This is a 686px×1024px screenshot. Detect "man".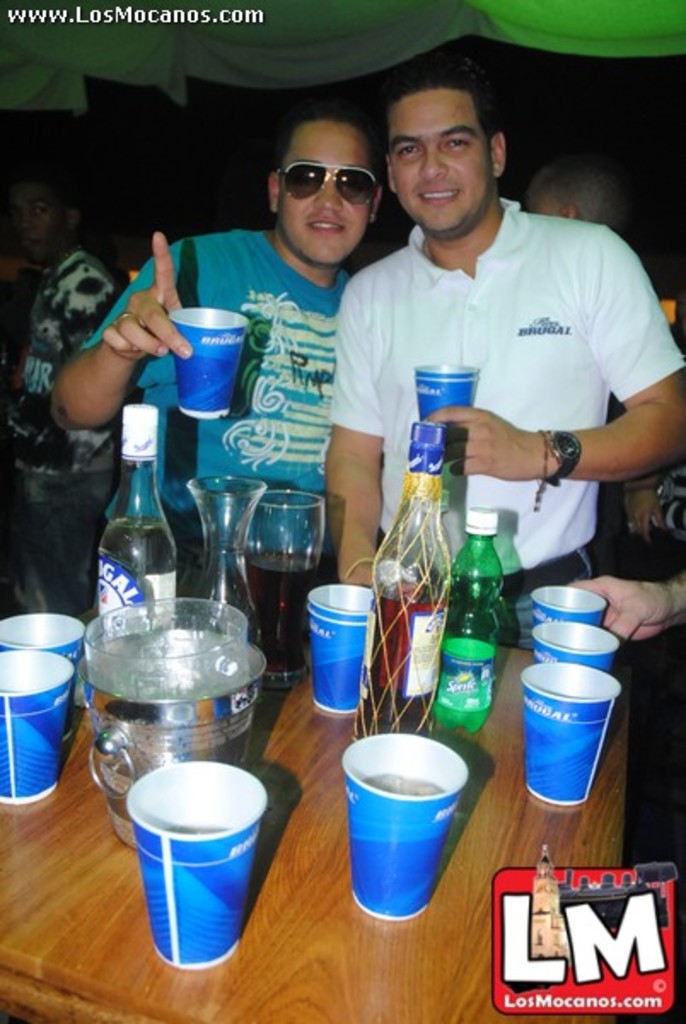
44 106 384 626.
